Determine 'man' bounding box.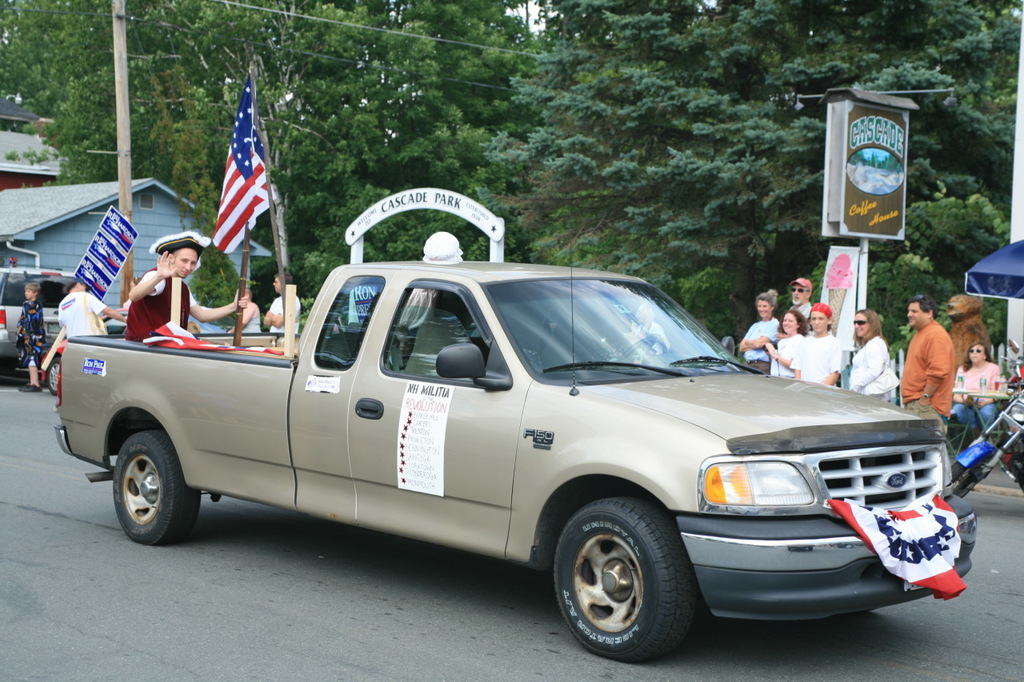
Determined: 903:309:972:429.
